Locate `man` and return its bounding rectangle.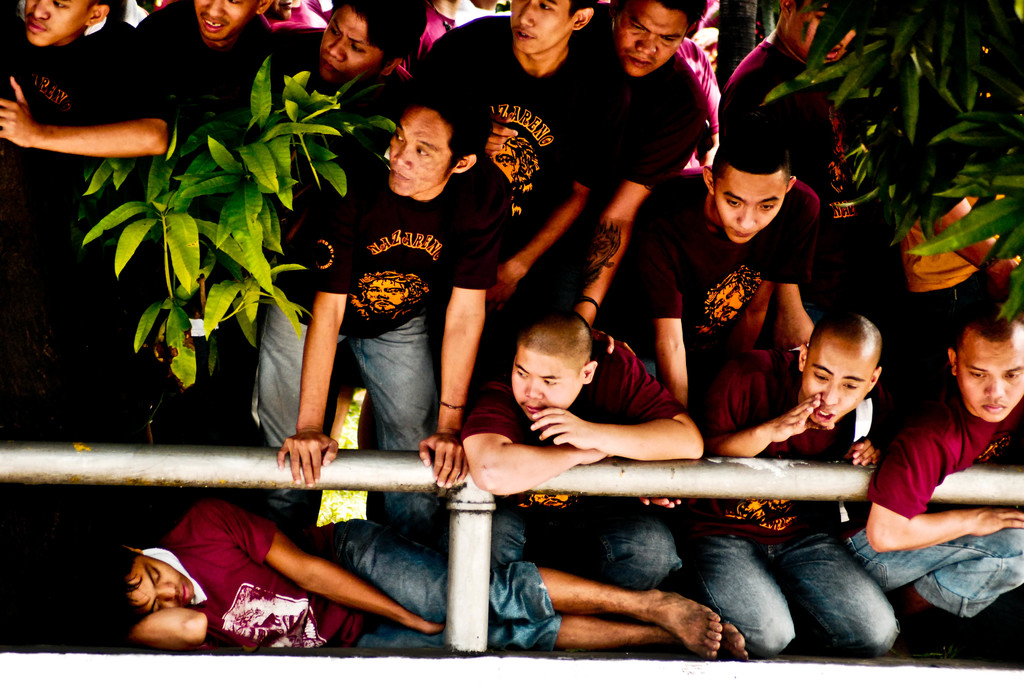
detection(460, 320, 707, 500).
